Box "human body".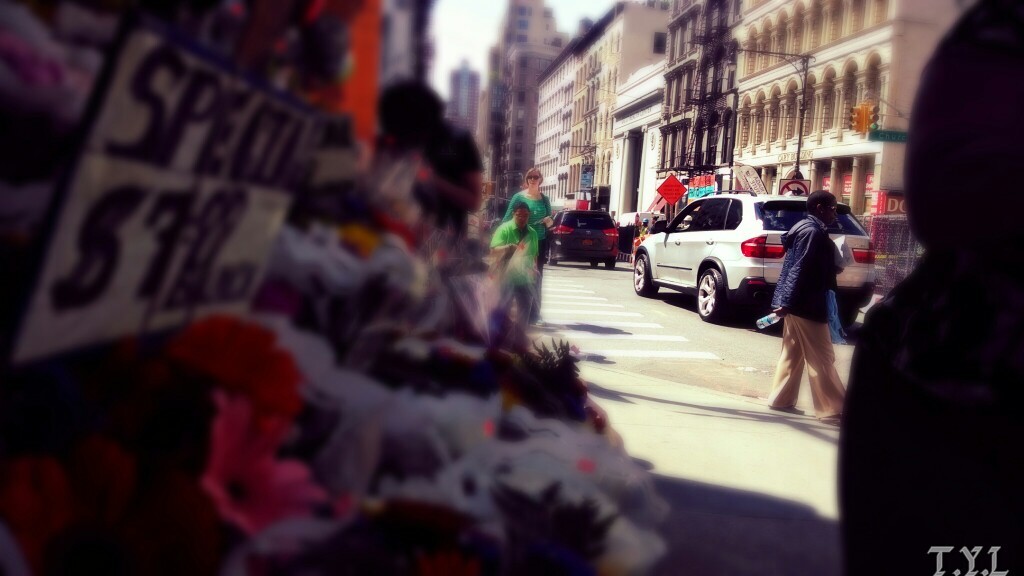
(488,192,535,358).
